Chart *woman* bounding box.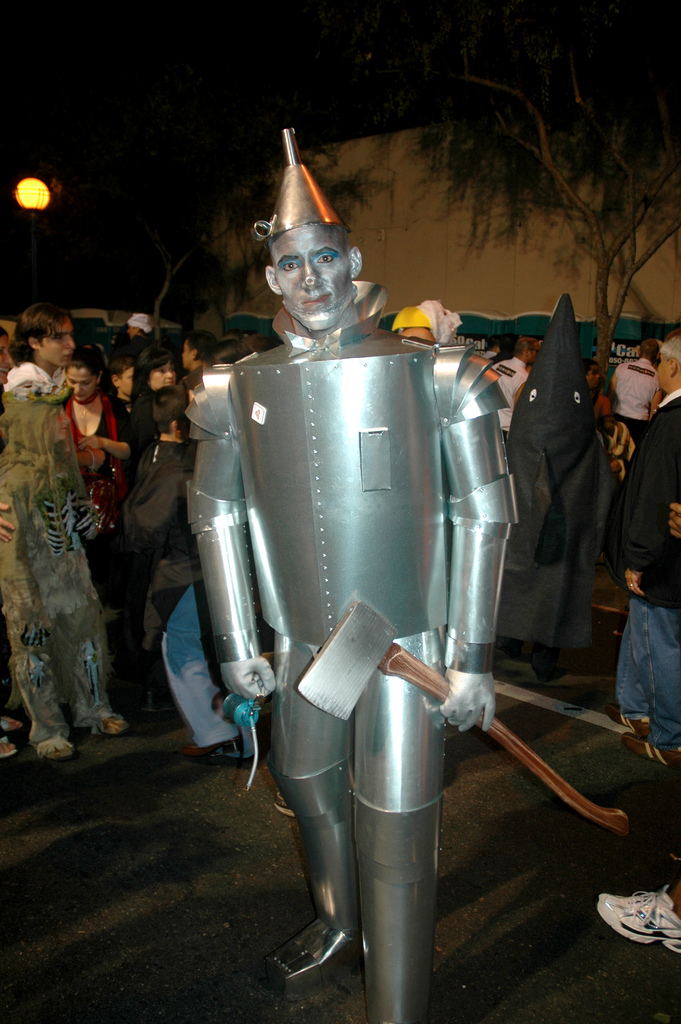
Charted: bbox=(61, 343, 138, 607).
